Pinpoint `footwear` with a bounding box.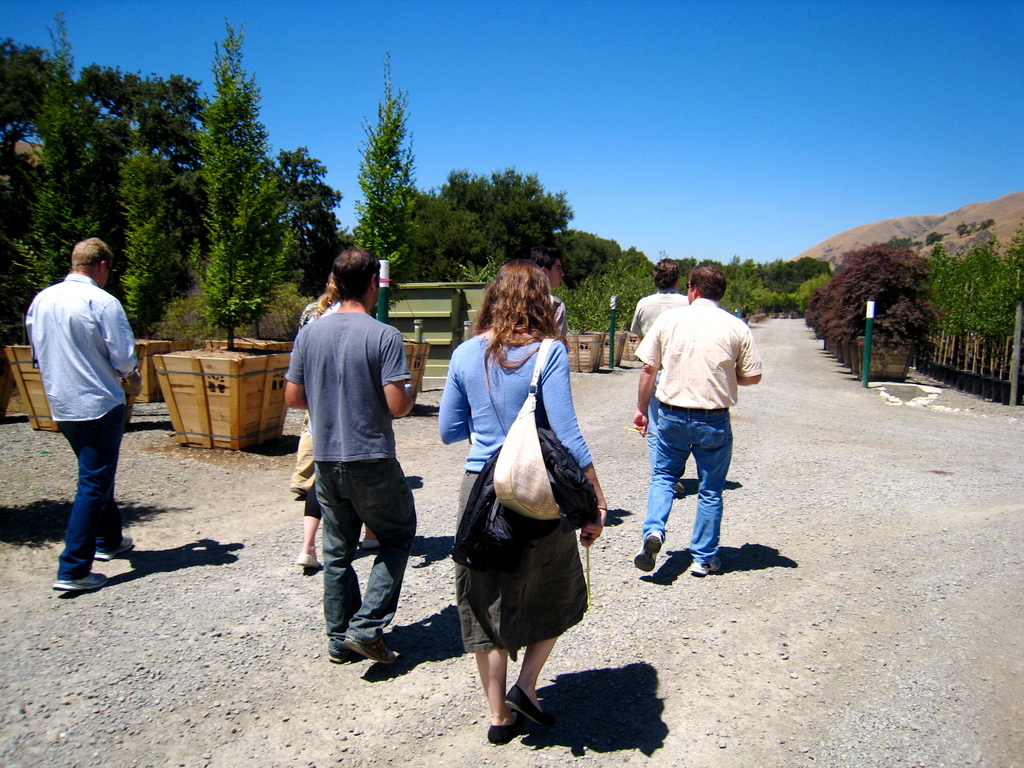
bbox(343, 634, 400, 663).
